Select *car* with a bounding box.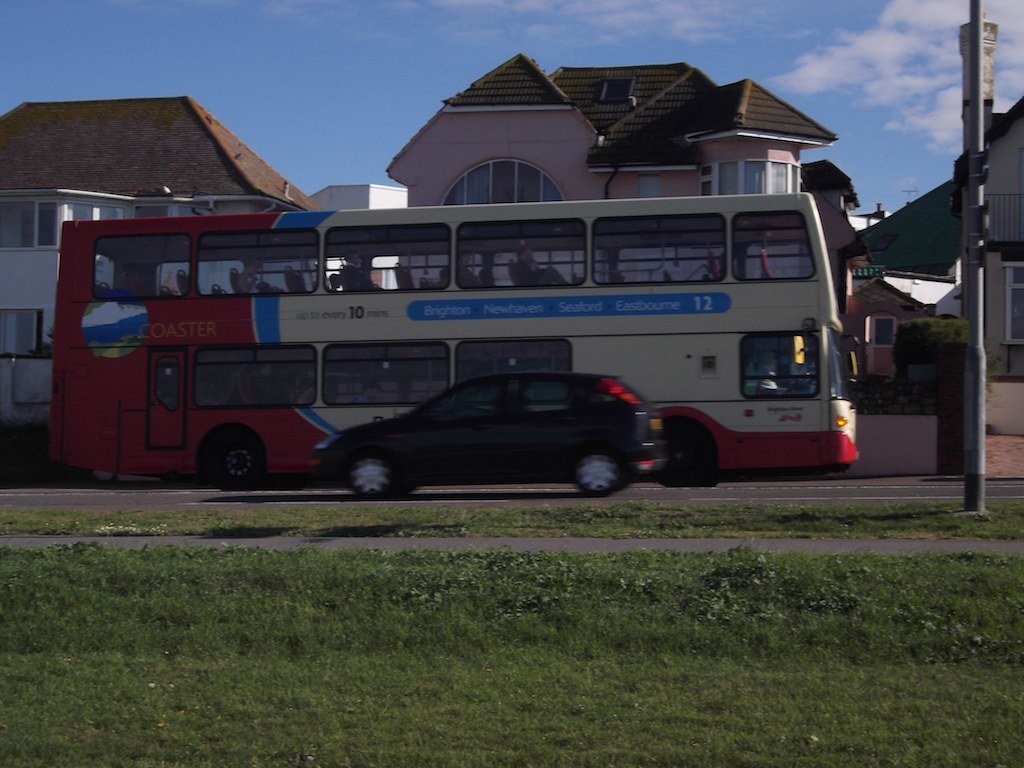
detection(307, 371, 668, 502).
